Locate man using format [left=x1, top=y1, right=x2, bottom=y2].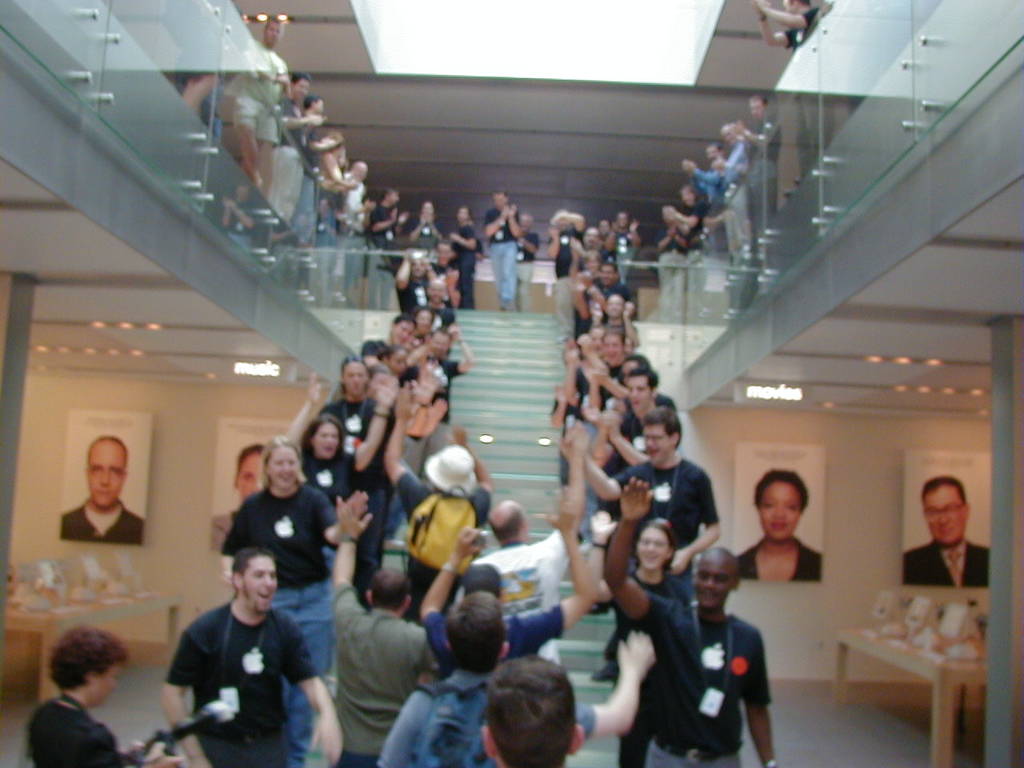
[left=902, top=478, right=995, bottom=590].
